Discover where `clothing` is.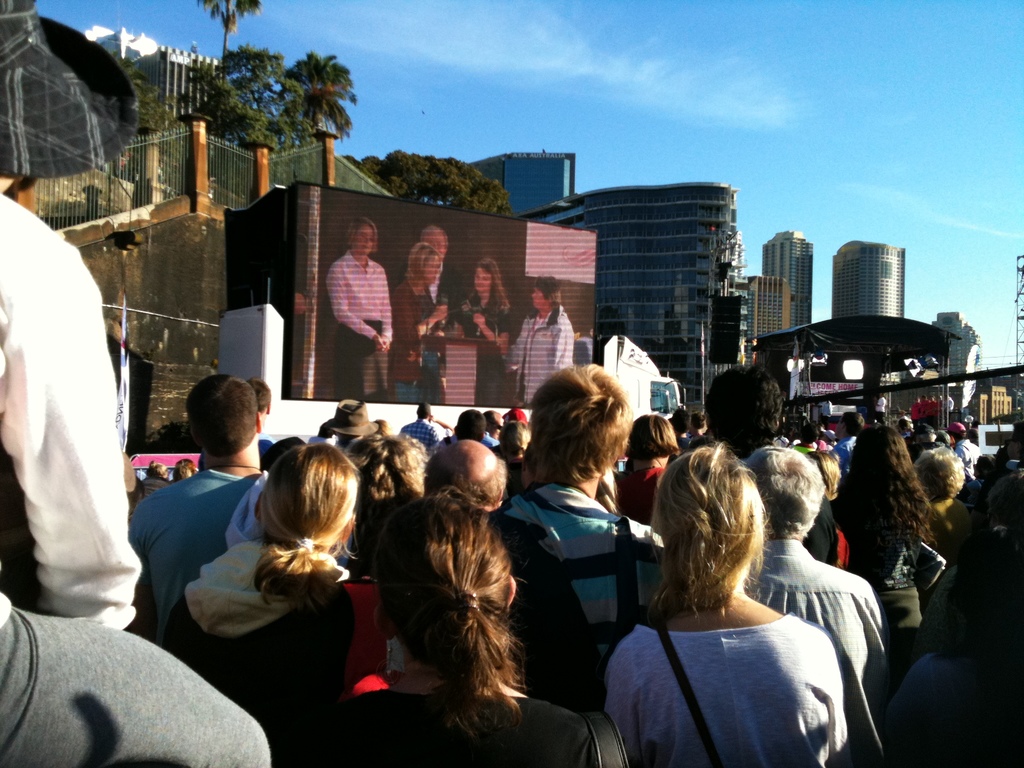
Discovered at BBox(507, 300, 570, 401).
